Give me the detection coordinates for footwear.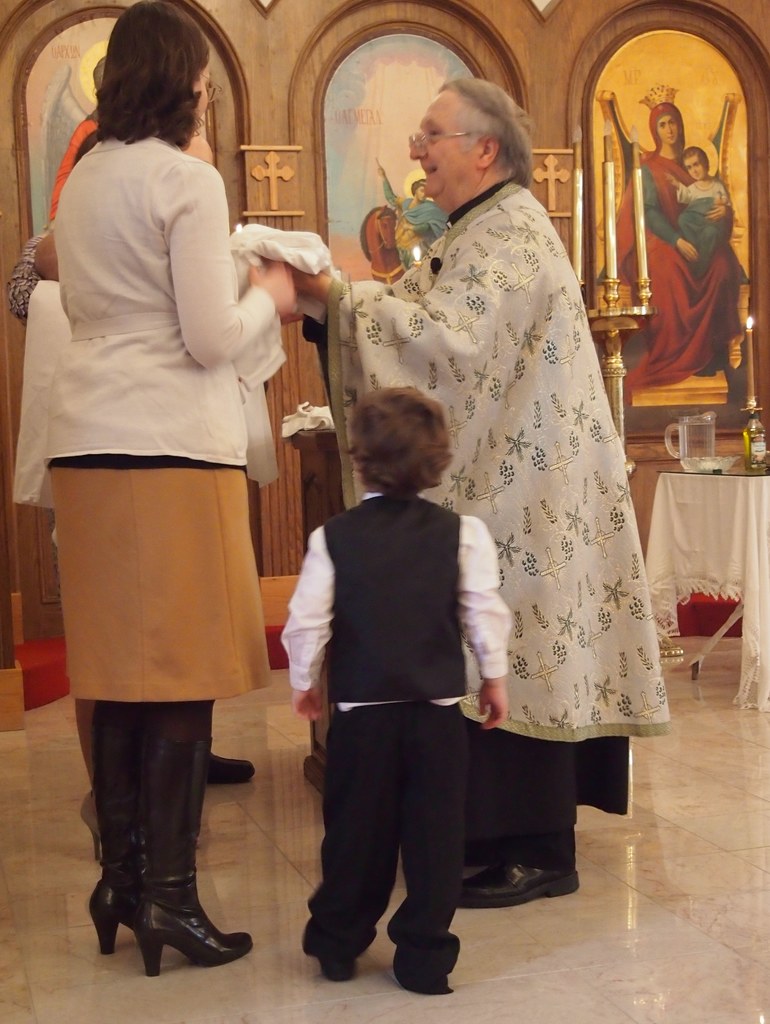
locate(129, 737, 255, 980).
